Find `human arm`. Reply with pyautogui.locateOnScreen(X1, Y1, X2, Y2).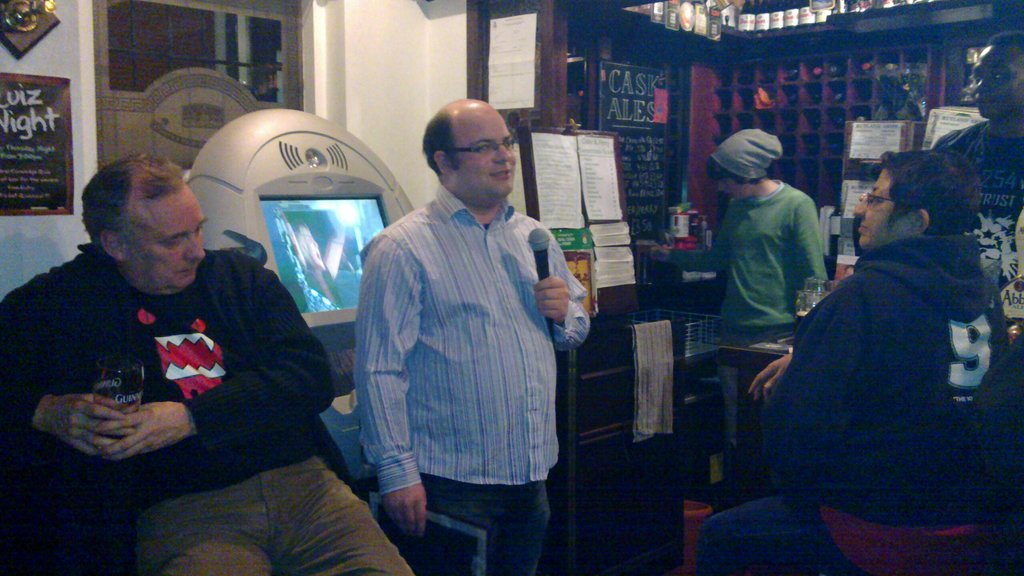
pyautogui.locateOnScreen(762, 277, 860, 482).
